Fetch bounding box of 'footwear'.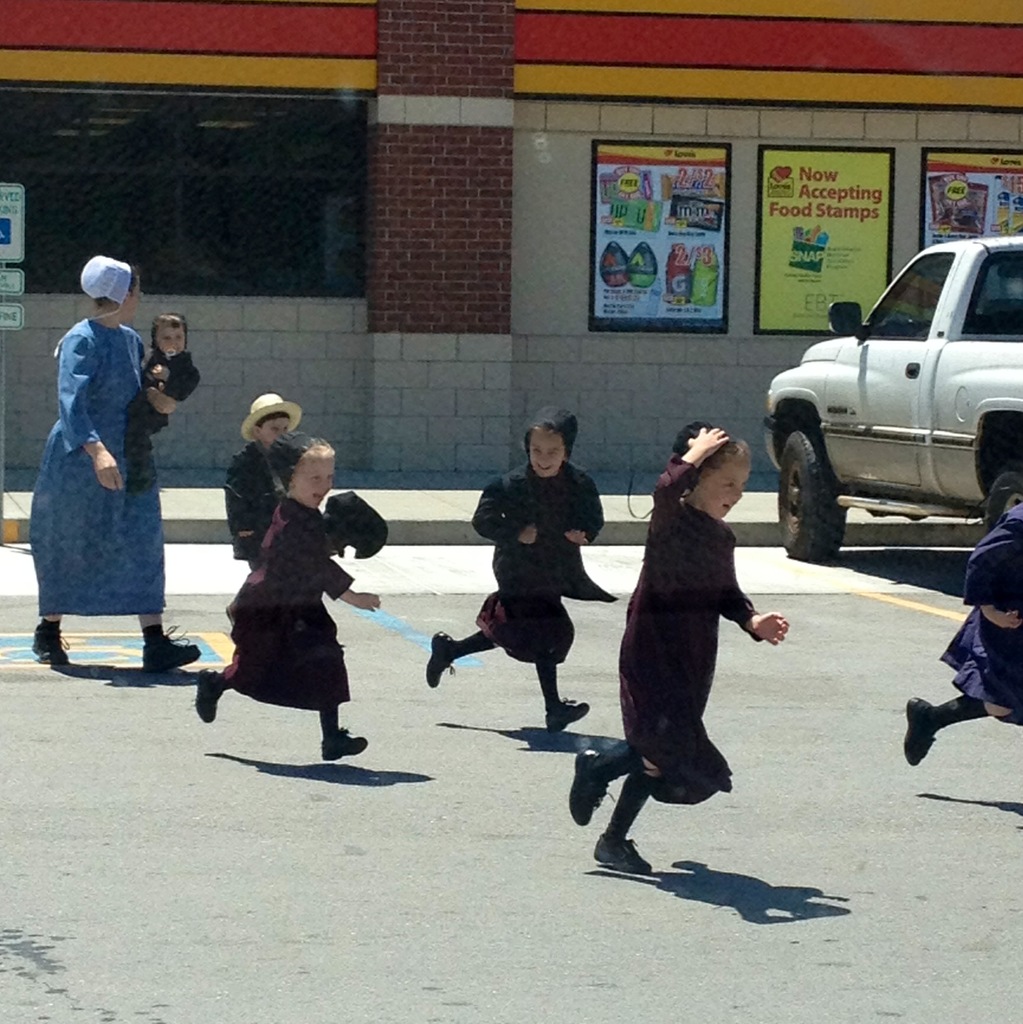
Bbox: box(193, 664, 224, 723).
